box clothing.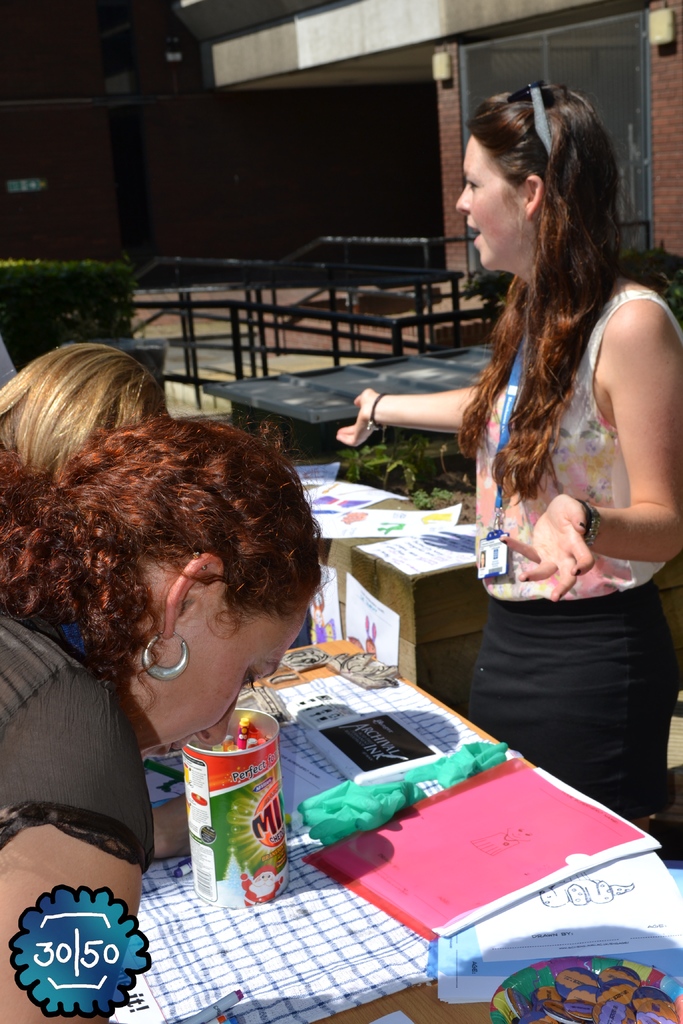
crop(430, 228, 663, 787).
